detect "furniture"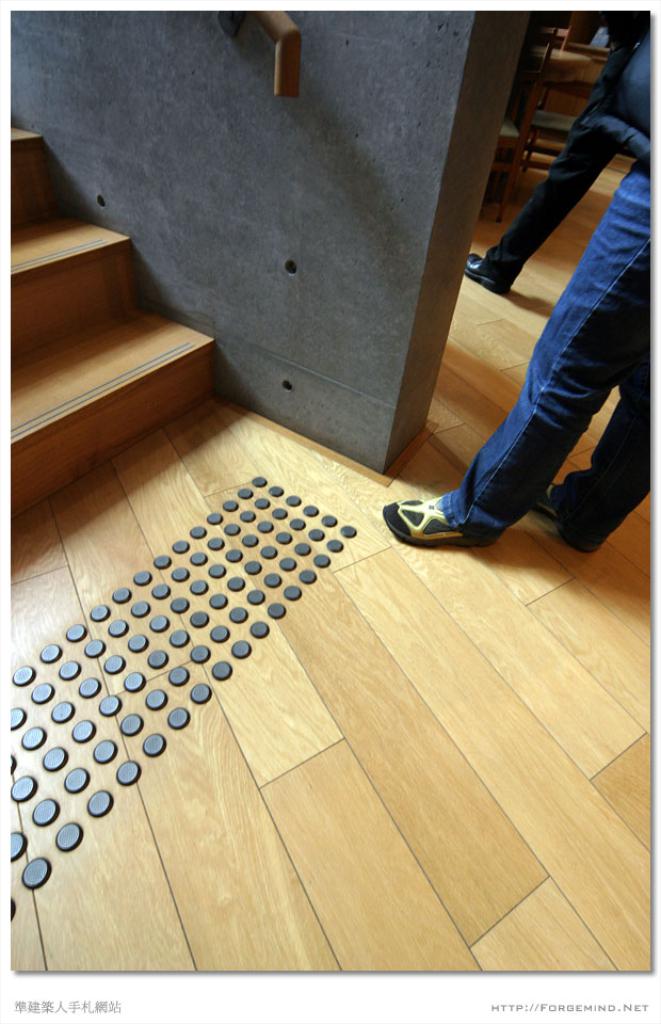
478,46,539,222
